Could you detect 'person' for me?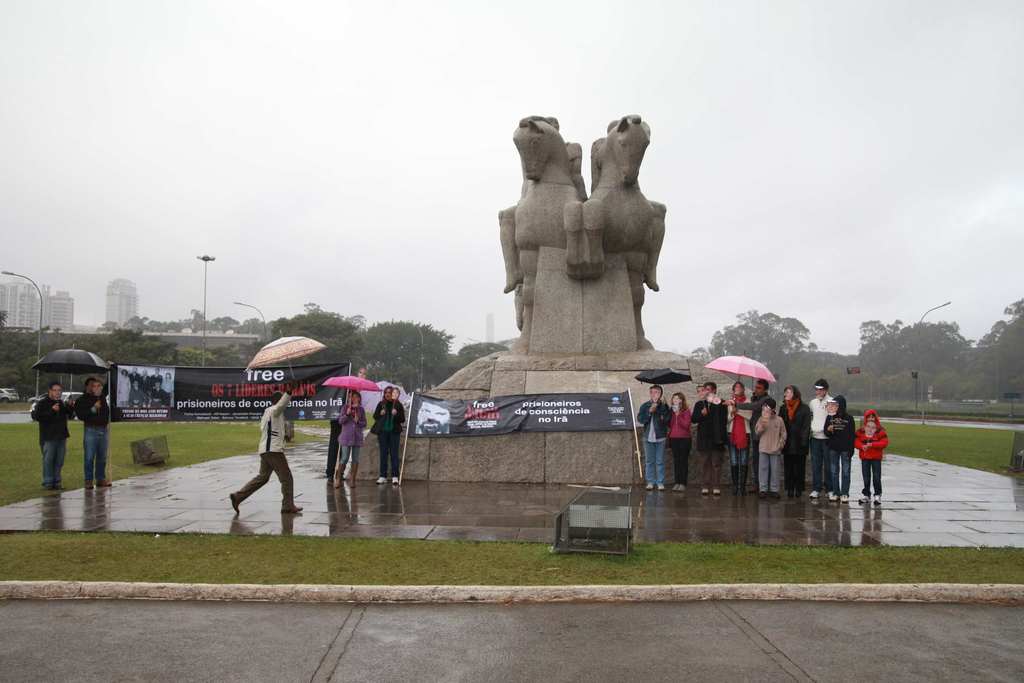
Detection result: box(753, 397, 788, 502).
